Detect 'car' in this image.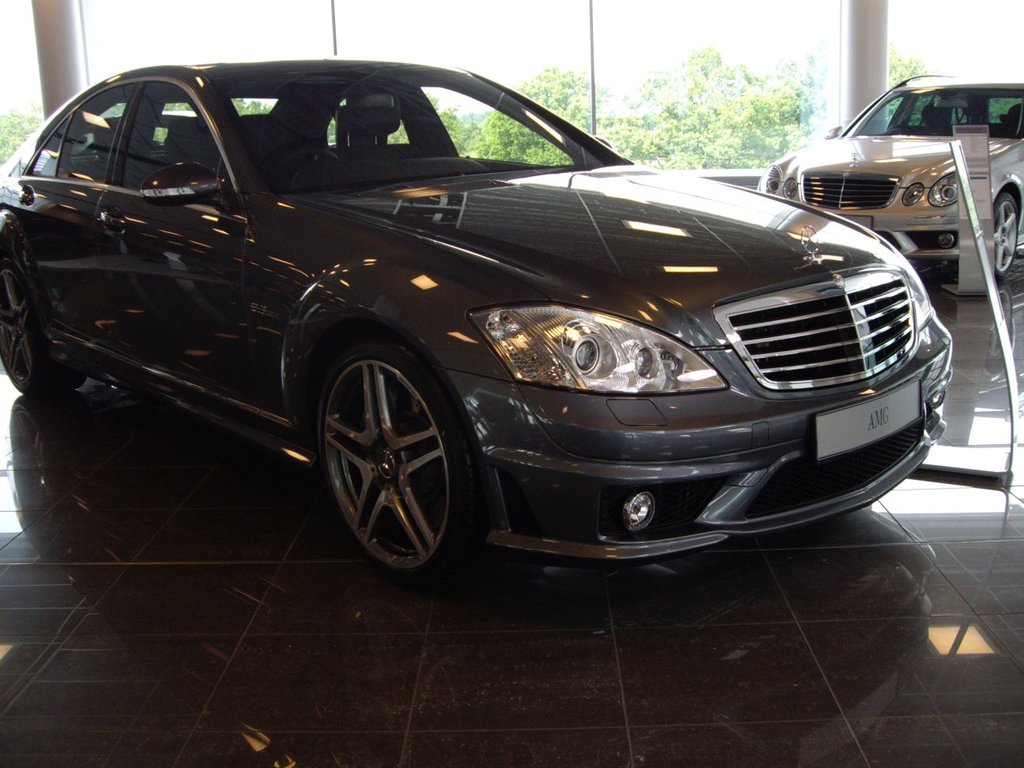
Detection: l=756, t=70, r=1023, b=294.
